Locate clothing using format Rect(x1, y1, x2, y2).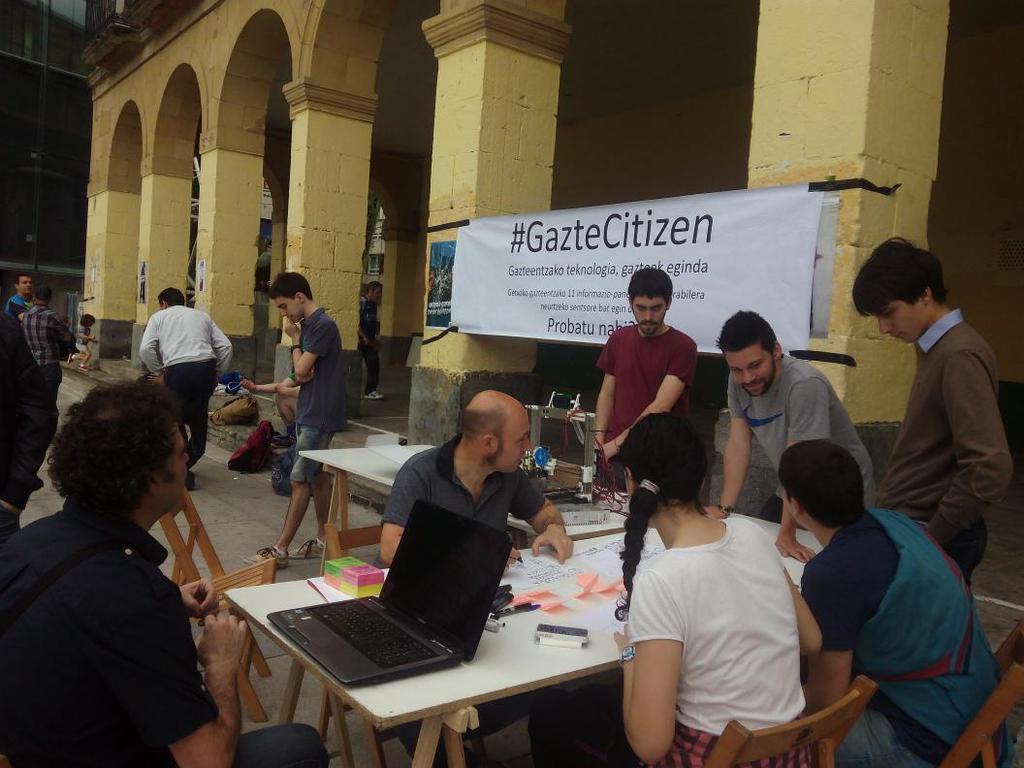
Rect(23, 451, 227, 764).
